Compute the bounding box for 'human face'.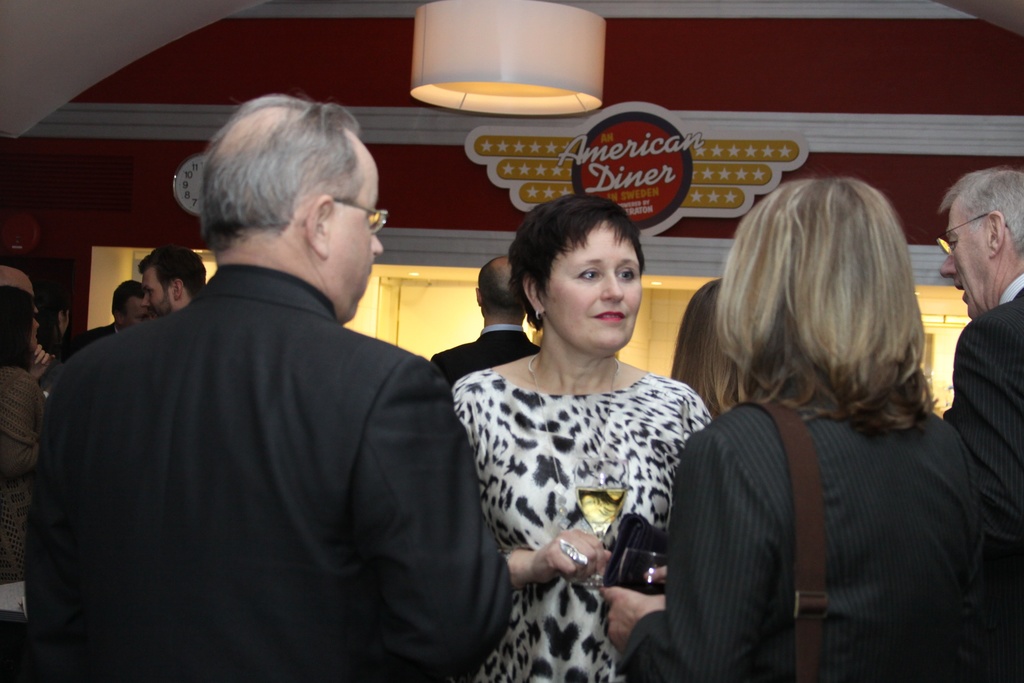
left=122, top=294, right=147, bottom=324.
